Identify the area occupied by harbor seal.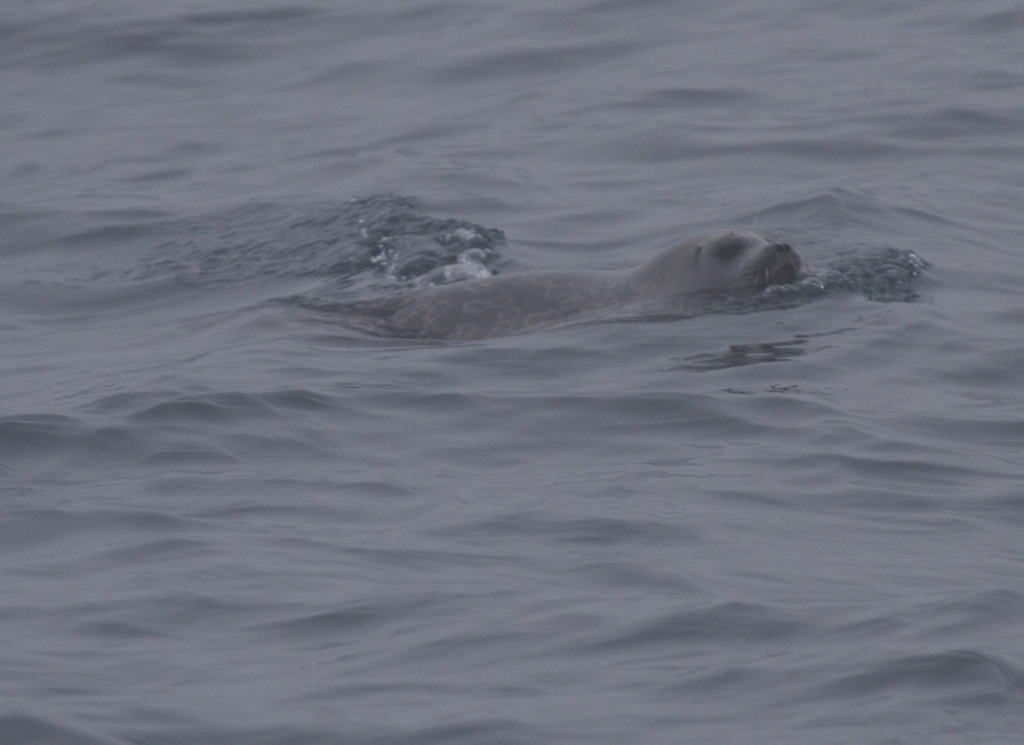
Area: {"x1": 379, "y1": 225, "x2": 817, "y2": 340}.
